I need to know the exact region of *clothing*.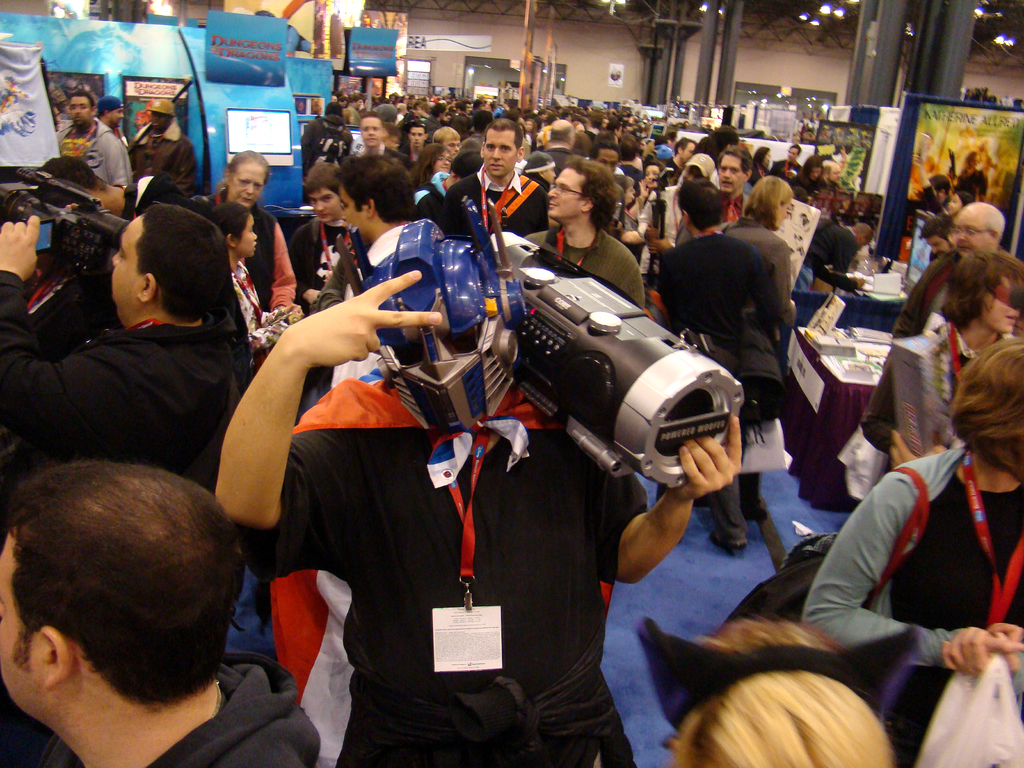
Region: bbox(49, 114, 137, 213).
